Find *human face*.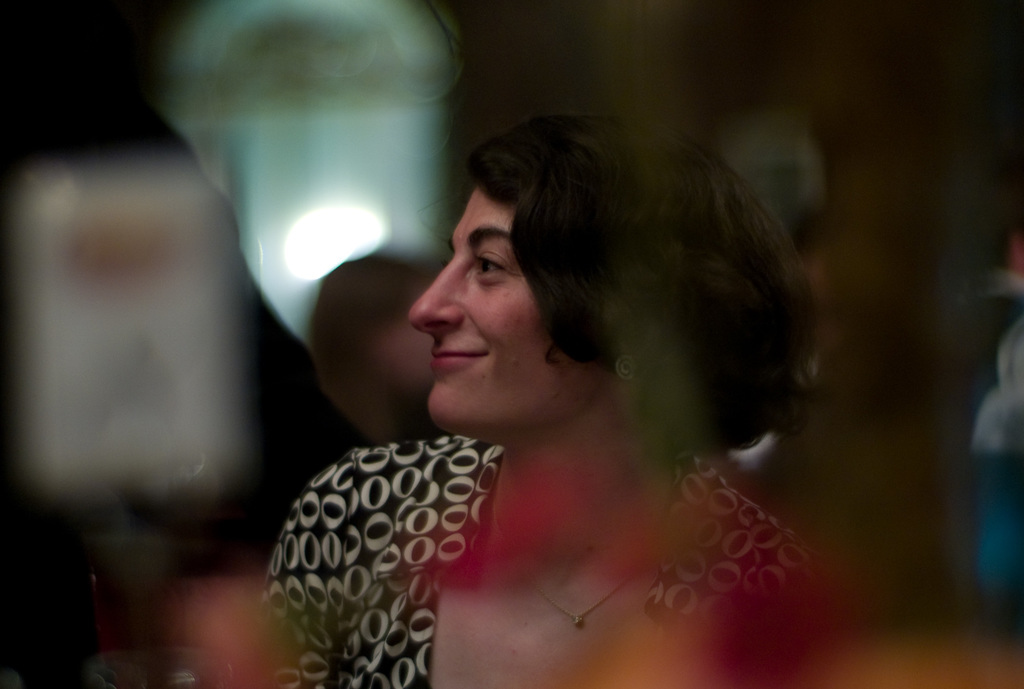
408,181,599,428.
